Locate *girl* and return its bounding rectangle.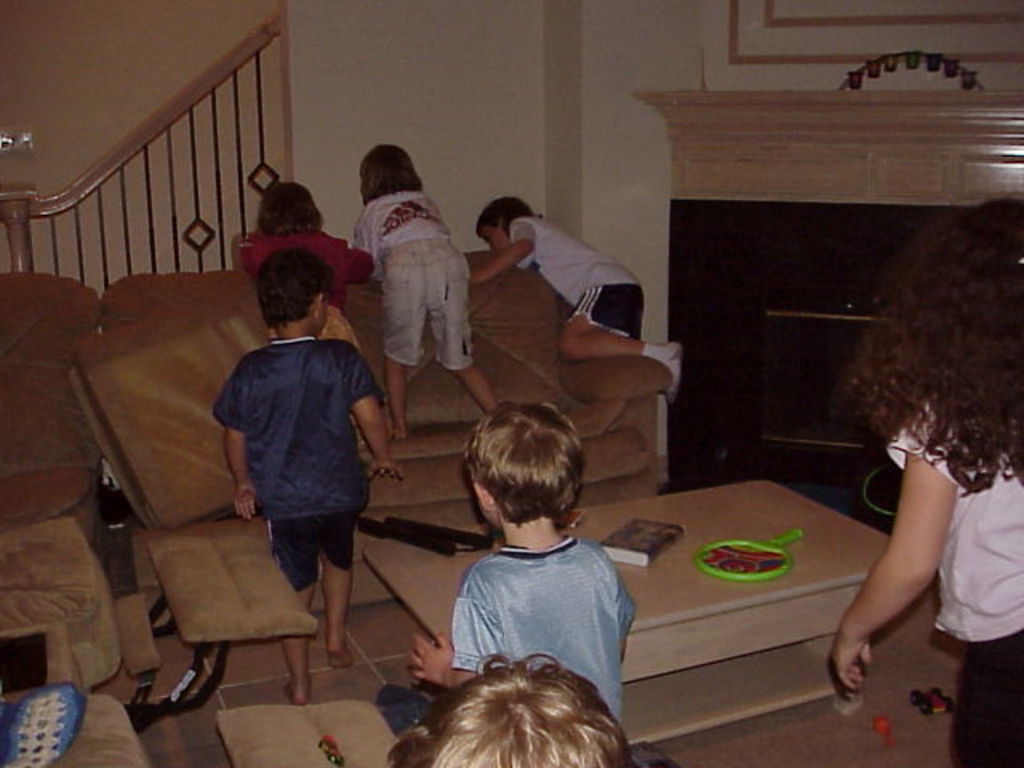
rect(227, 178, 374, 349).
